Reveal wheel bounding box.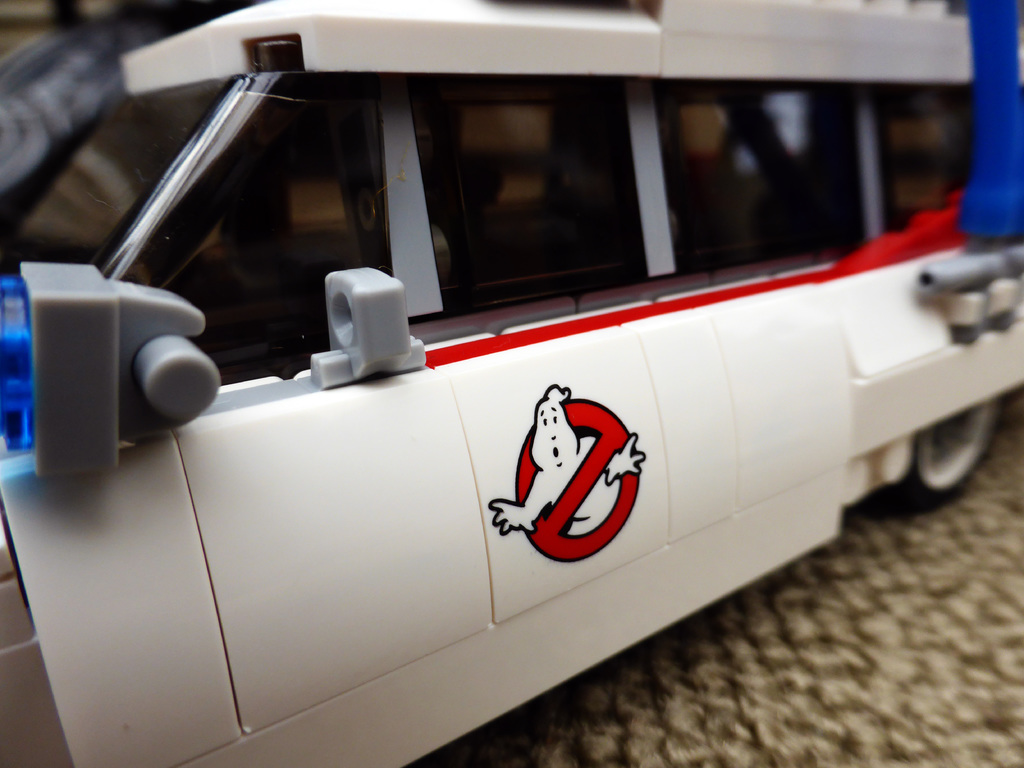
Revealed: {"x1": 904, "y1": 403, "x2": 1007, "y2": 512}.
